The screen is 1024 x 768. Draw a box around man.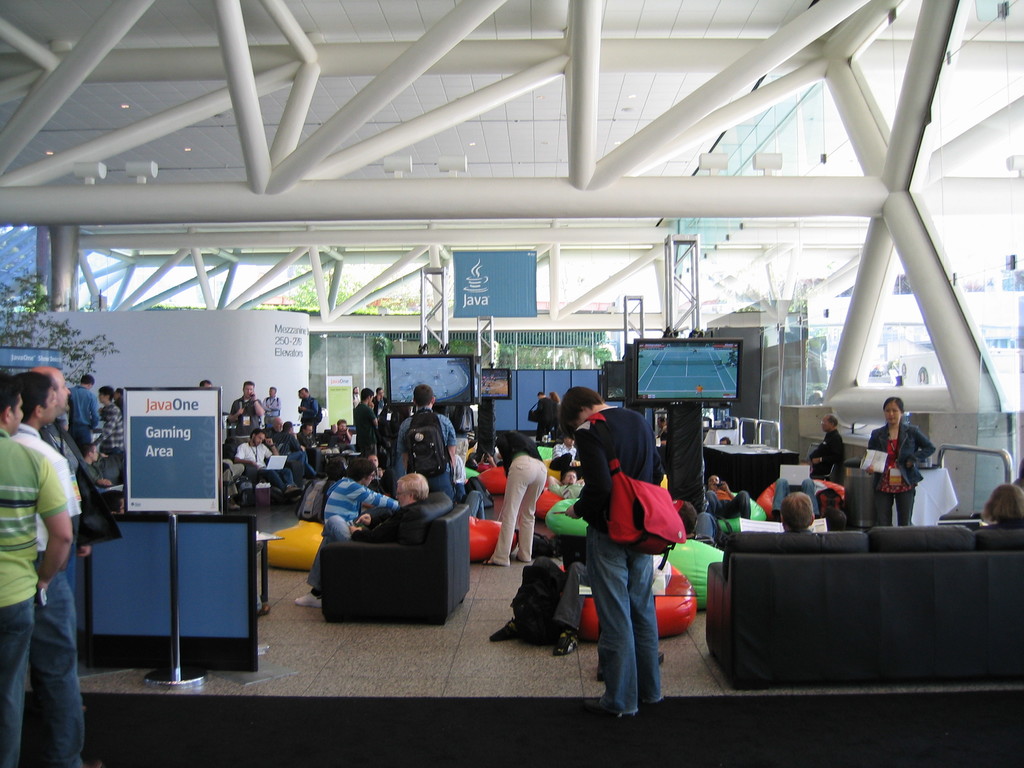
Rect(0, 376, 72, 765).
